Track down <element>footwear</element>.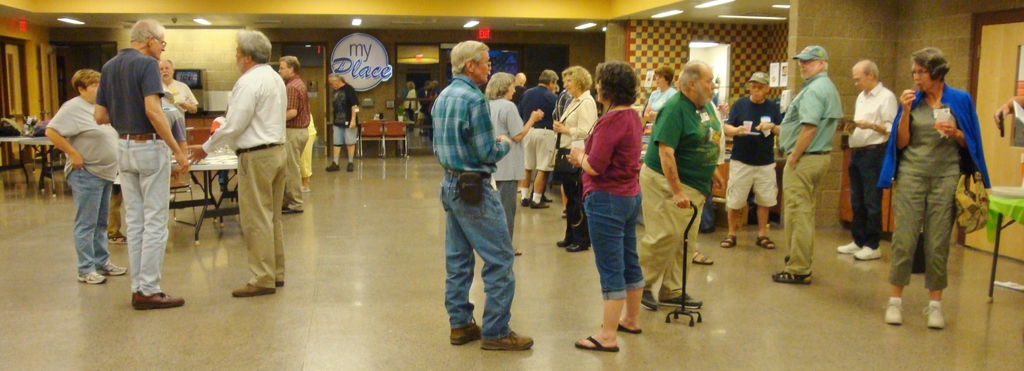
Tracked to detection(640, 290, 657, 311).
